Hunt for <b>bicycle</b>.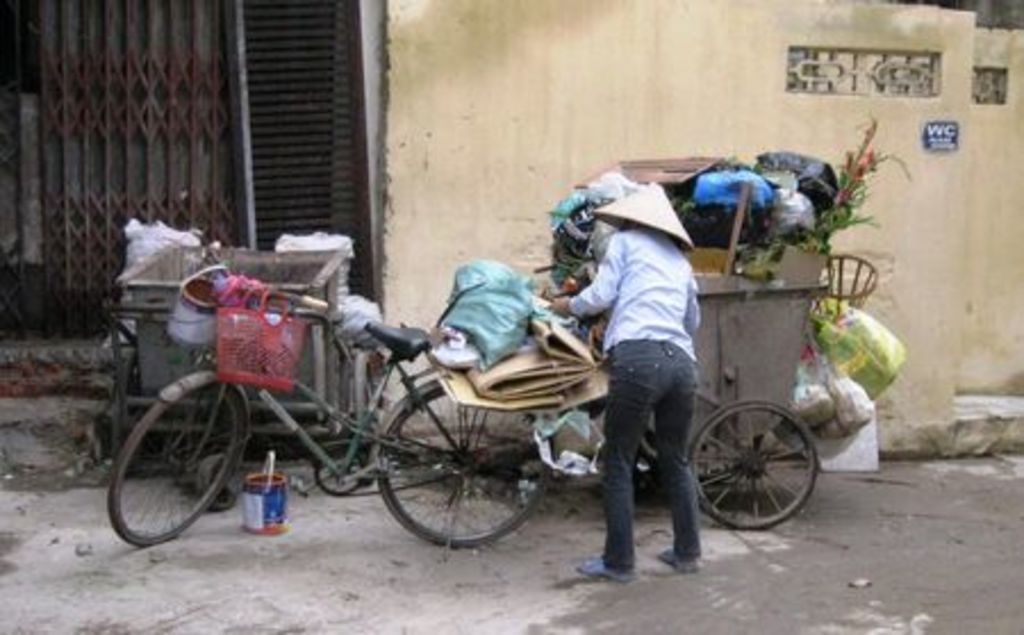
Hunted down at pyautogui.locateOnScreen(96, 253, 571, 558).
